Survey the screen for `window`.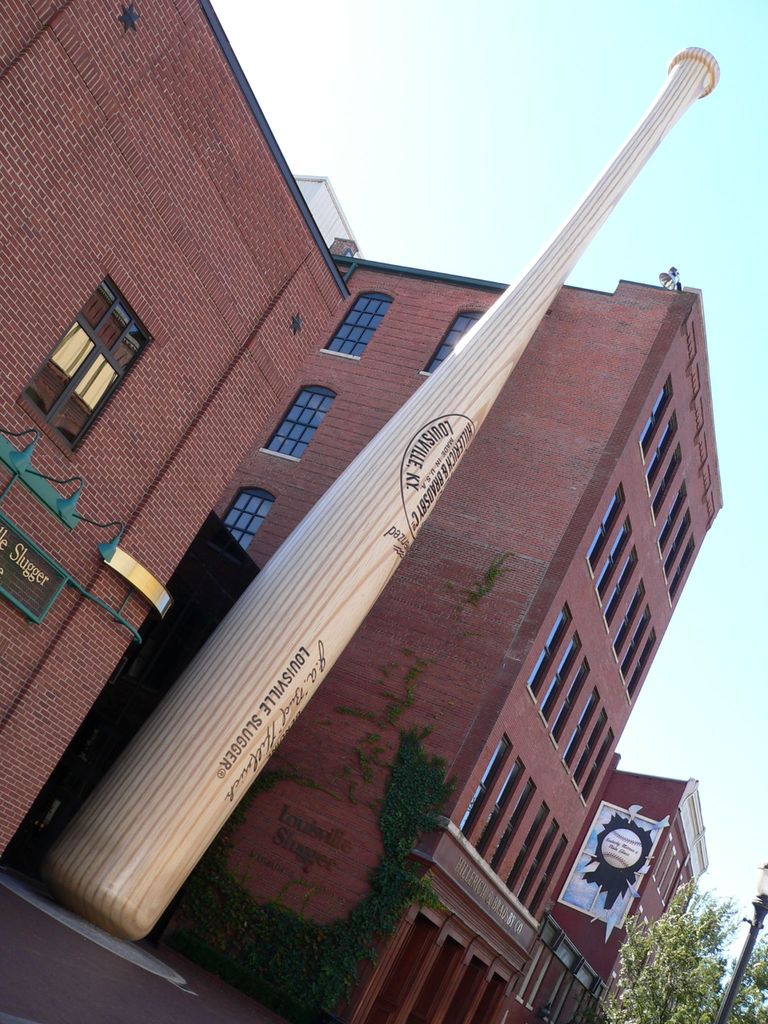
Survey found: Rect(260, 386, 335, 465).
